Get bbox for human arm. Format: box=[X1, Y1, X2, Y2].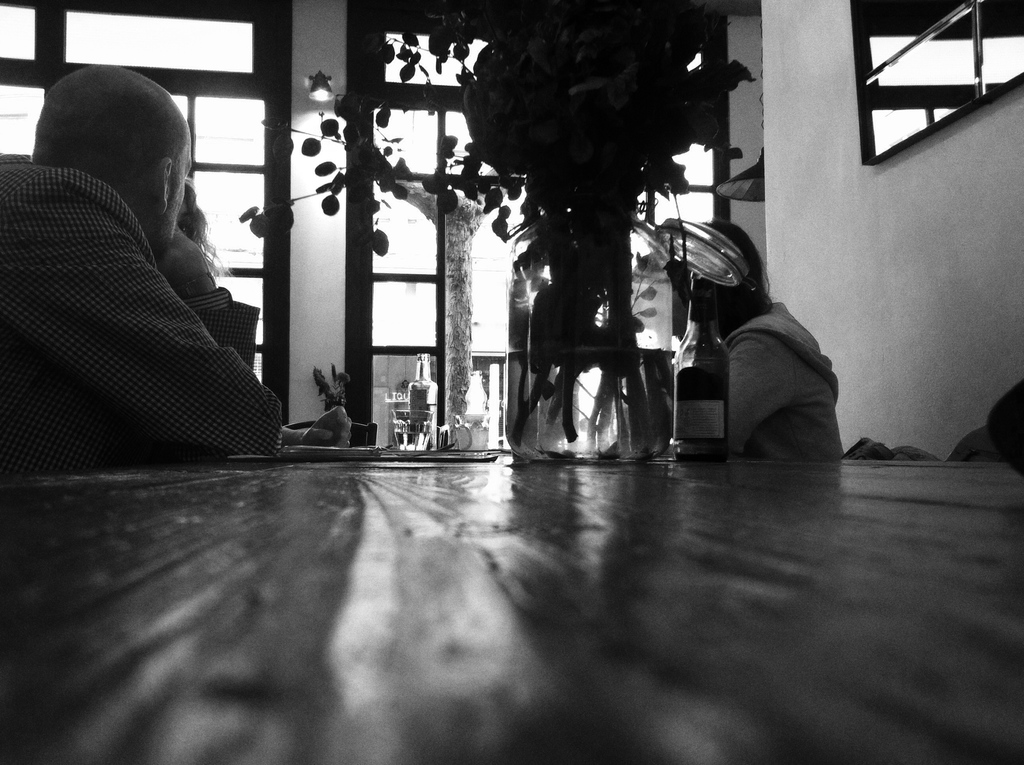
box=[719, 336, 793, 455].
